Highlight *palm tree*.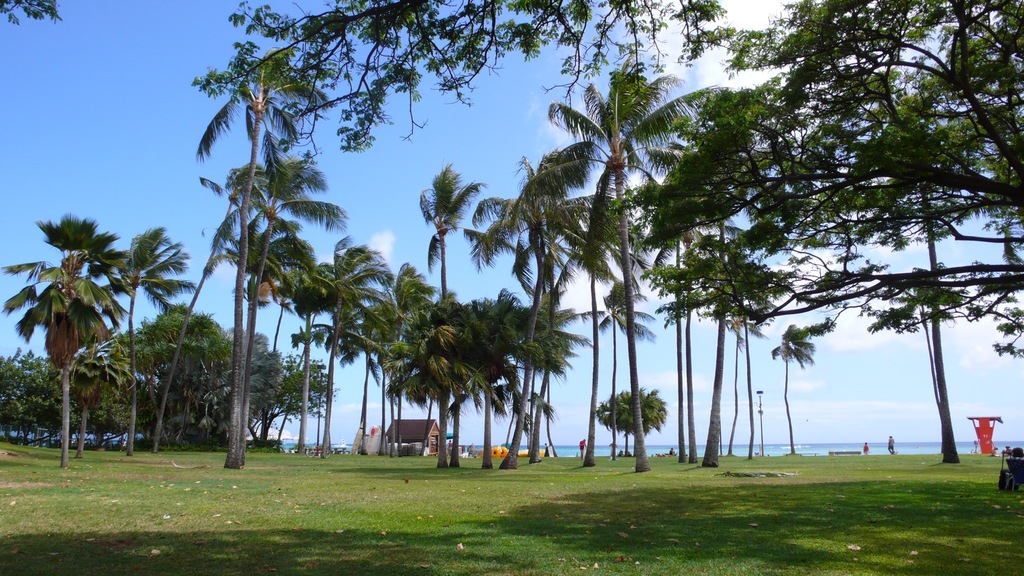
Highlighted region: x1=107, y1=230, x2=157, y2=454.
